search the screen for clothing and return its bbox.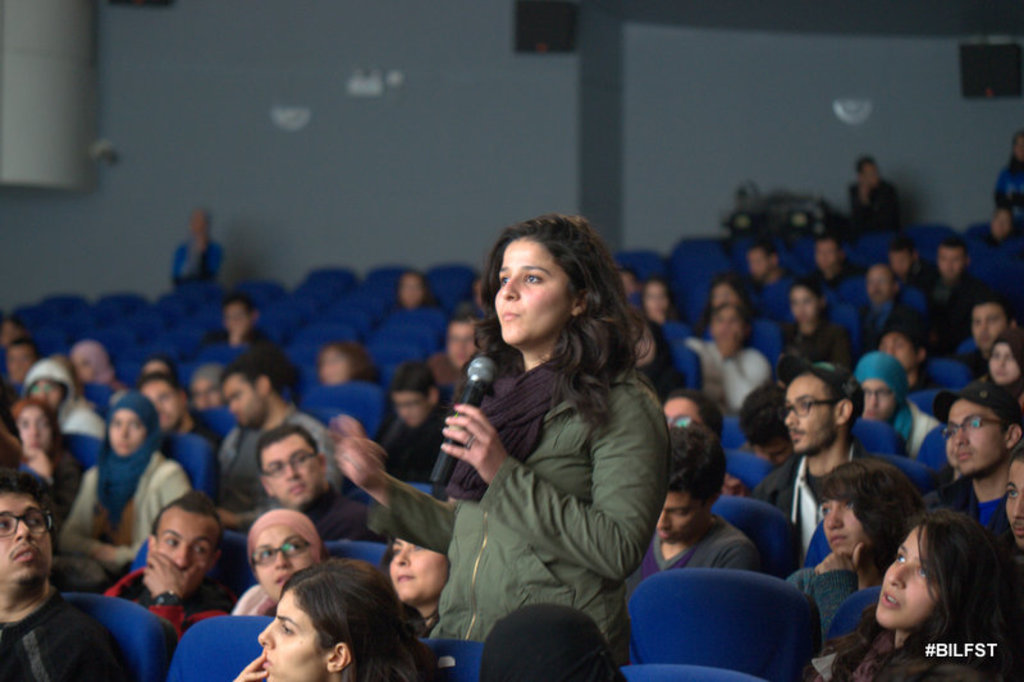
Found: locate(166, 233, 221, 285).
